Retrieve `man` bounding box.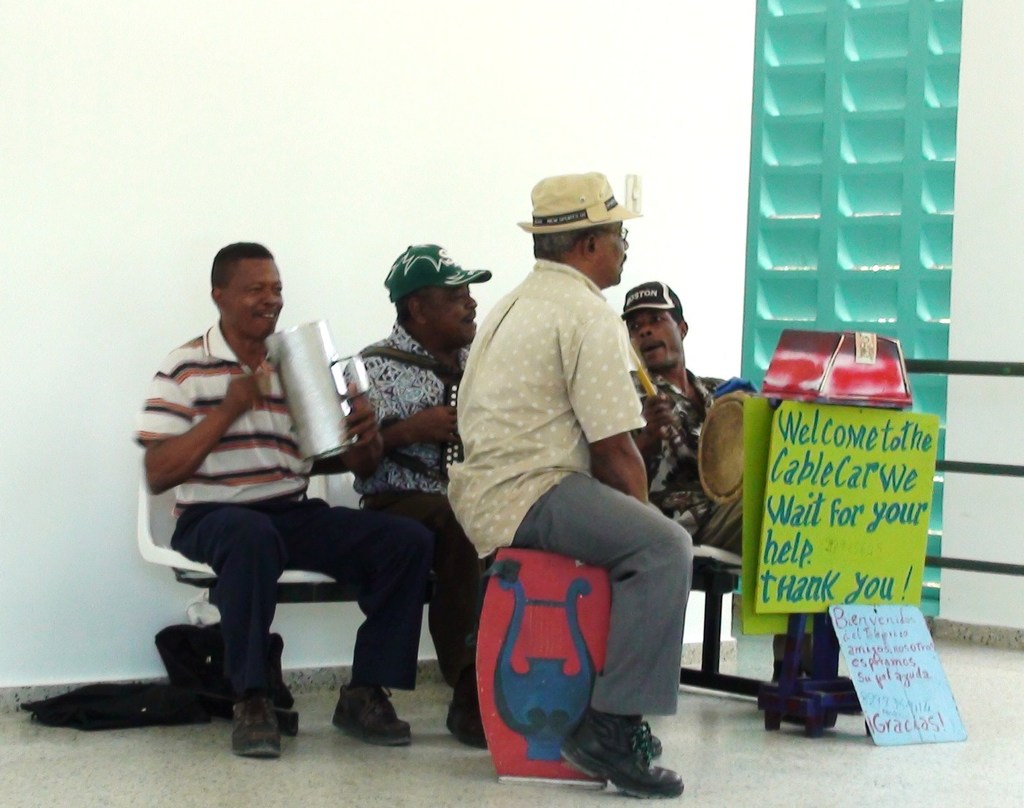
Bounding box: (341, 242, 491, 747).
